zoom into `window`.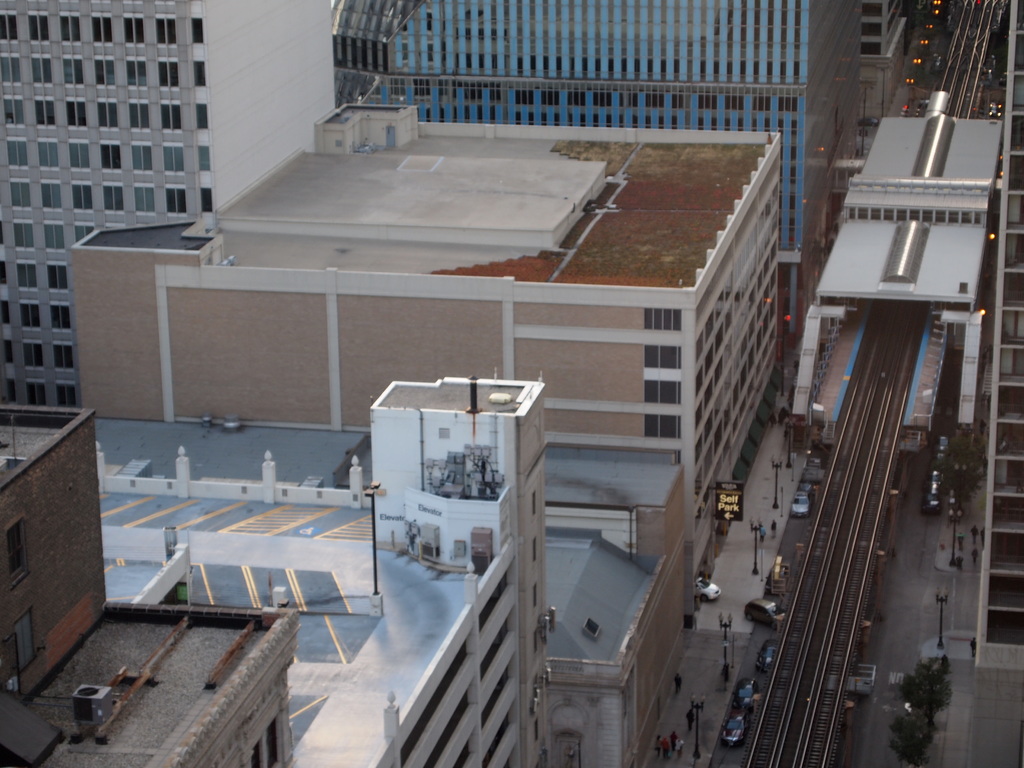
Zoom target: crop(120, 13, 142, 48).
